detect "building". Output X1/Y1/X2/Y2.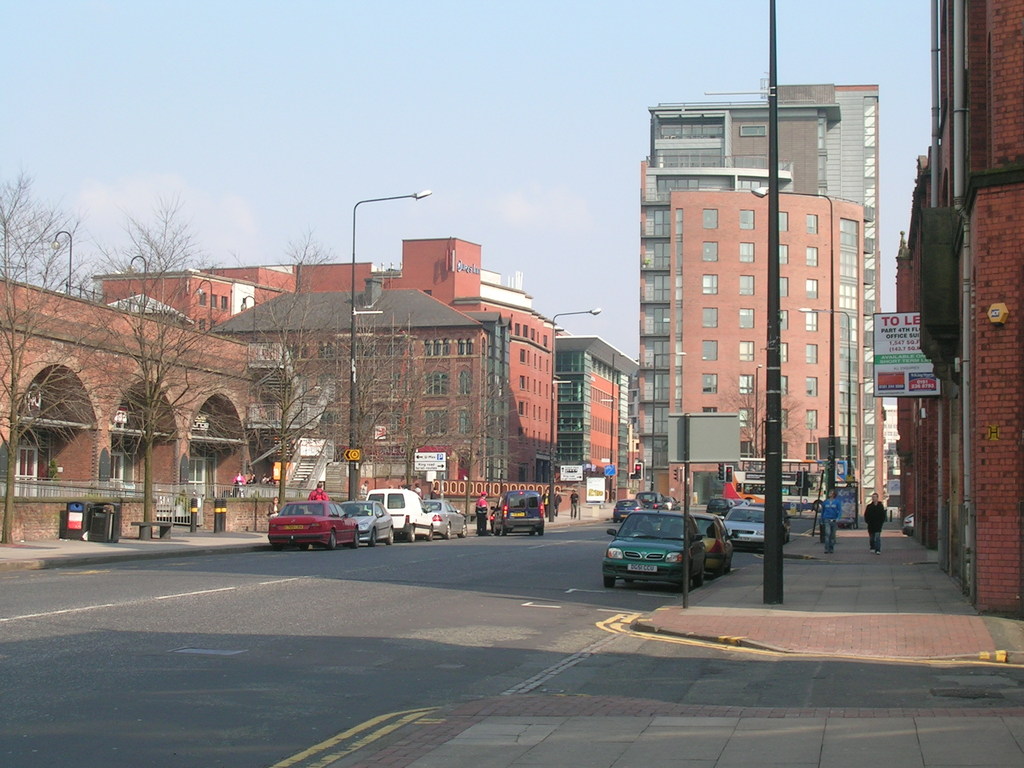
404/244/556/481.
